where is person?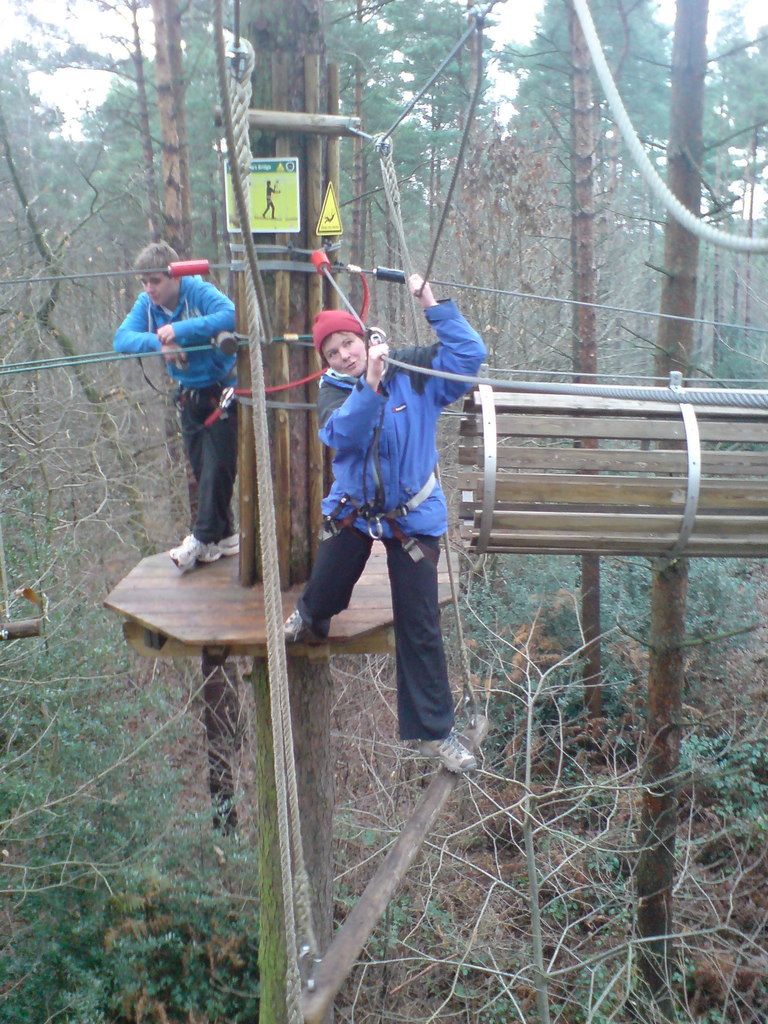
select_region(110, 243, 239, 575).
